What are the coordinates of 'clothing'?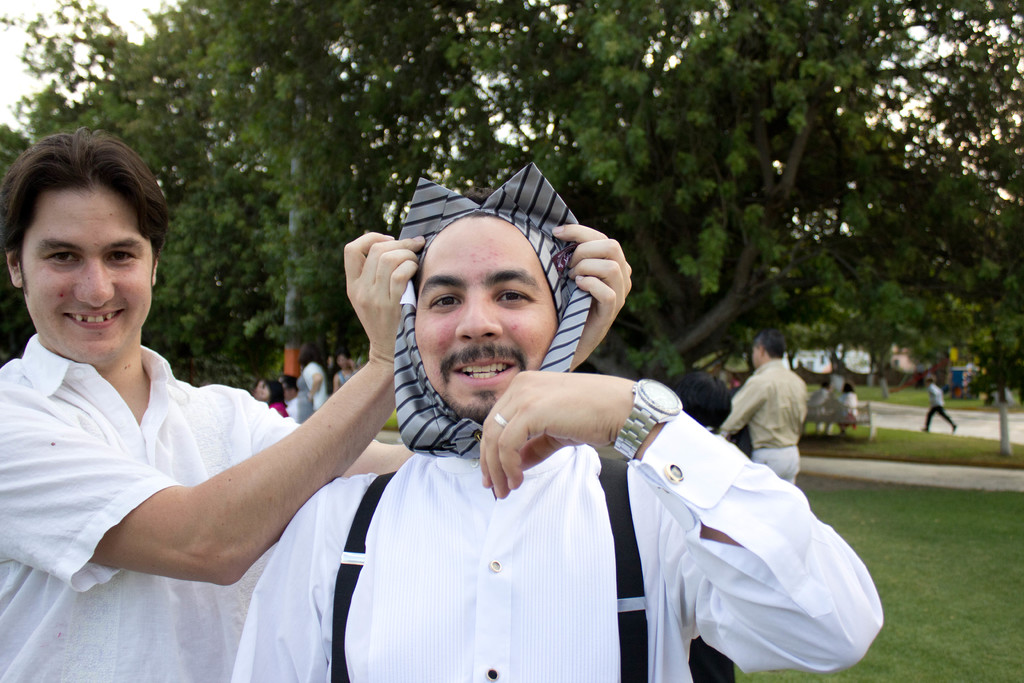
(left=1, top=333, right=302, bottom=682).
